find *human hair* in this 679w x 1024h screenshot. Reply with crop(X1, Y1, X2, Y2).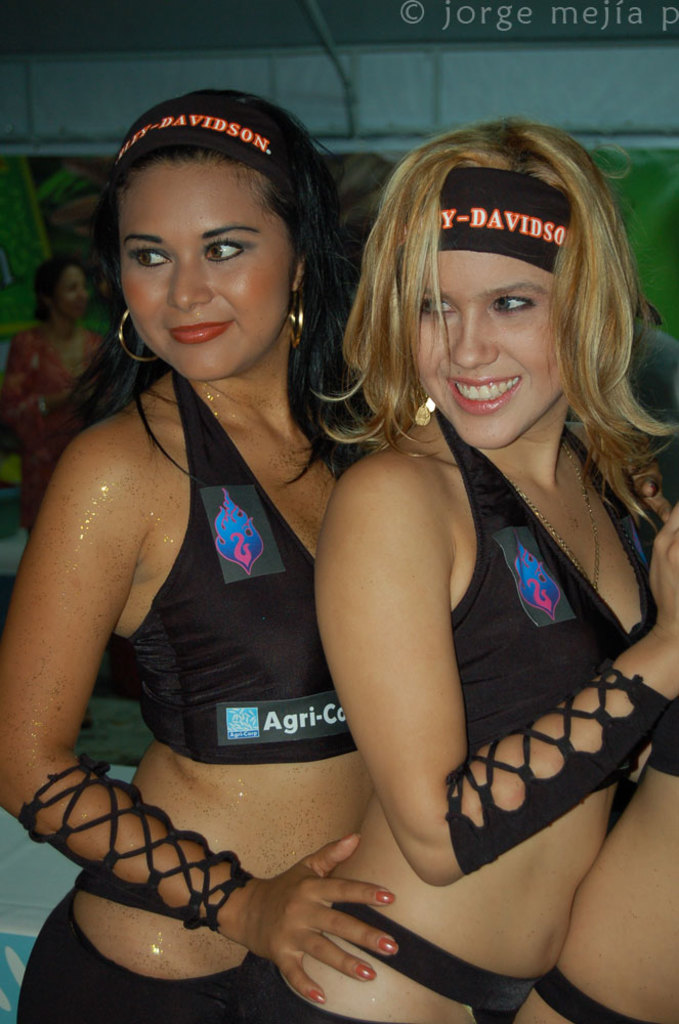
crop(48, 84, 380, 490).
